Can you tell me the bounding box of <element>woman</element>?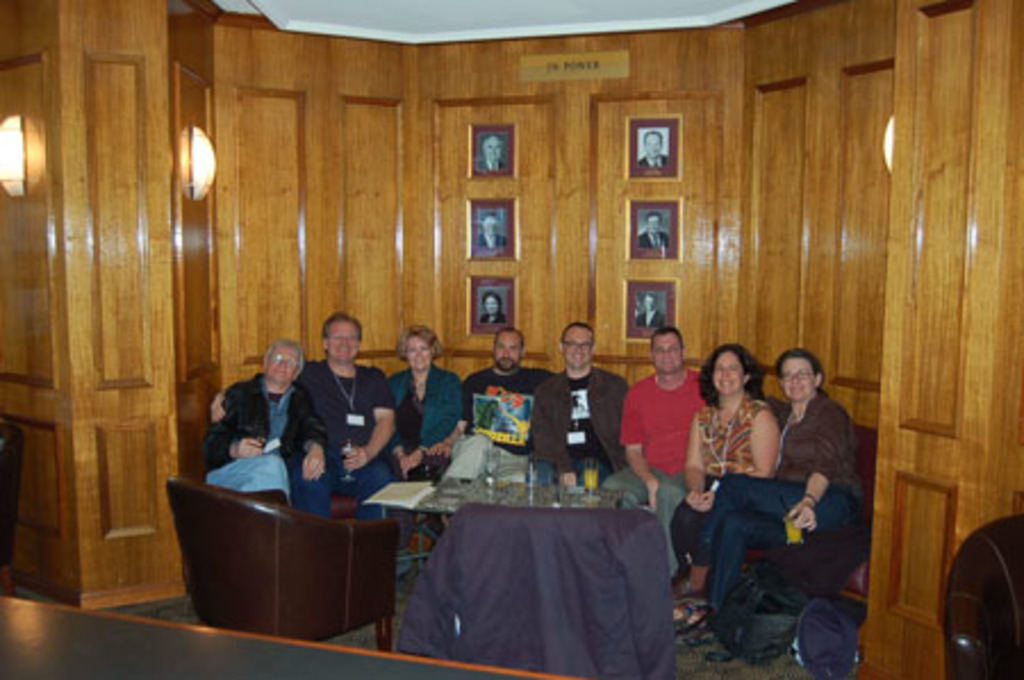
pyautogui.locateOnScreen(667, 346, 890, 598).
